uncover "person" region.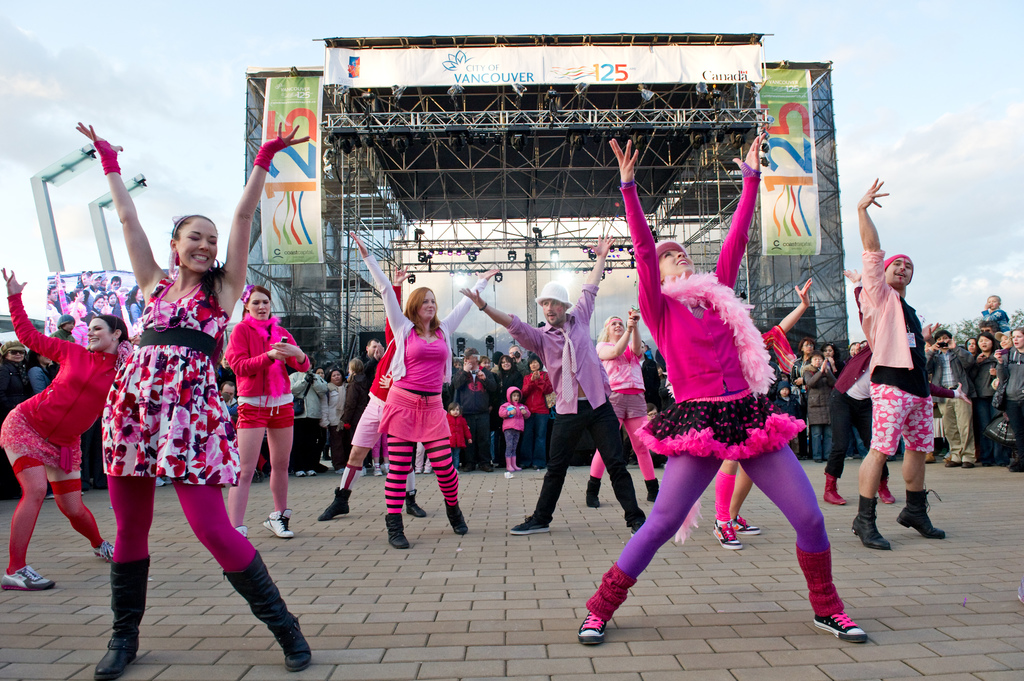
Uncovered: (497,386,528,474).
